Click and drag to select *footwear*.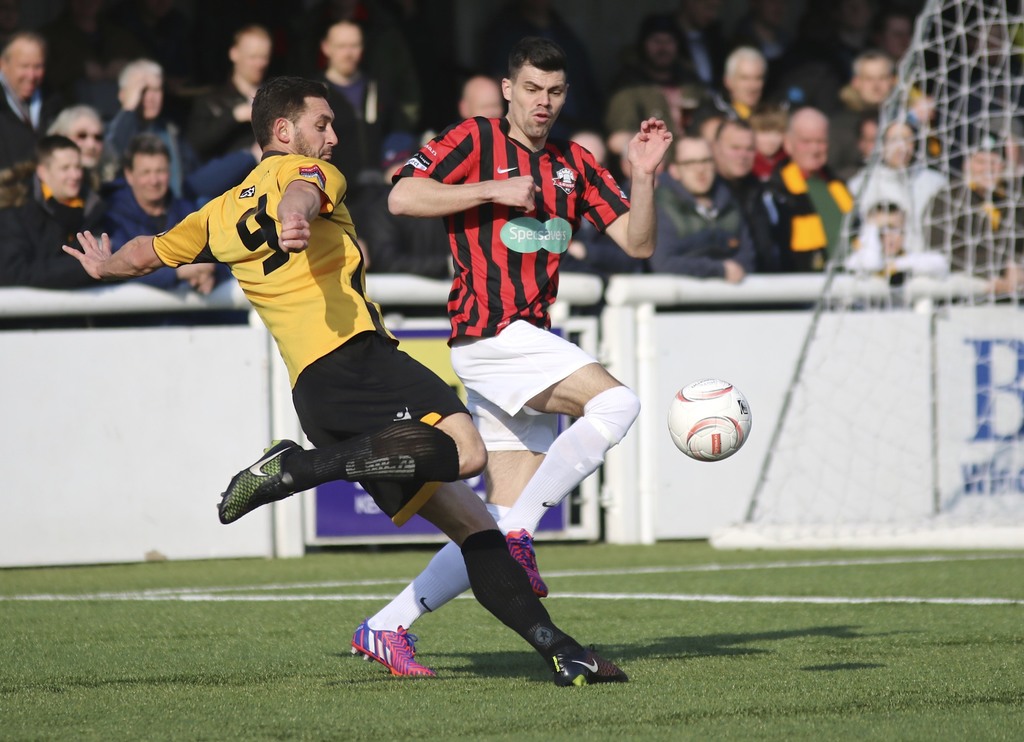
Selection: region(547, 638, 630, 688).
